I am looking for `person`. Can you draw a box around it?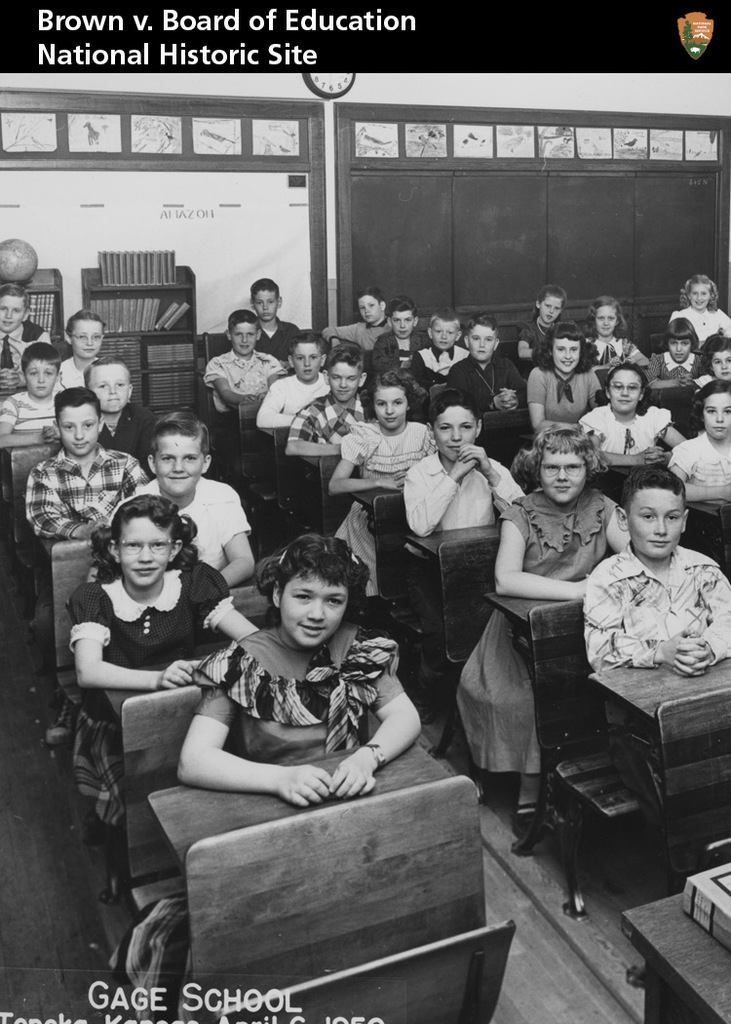
Sure, the bounding box is (493, 420, 632, 598).
